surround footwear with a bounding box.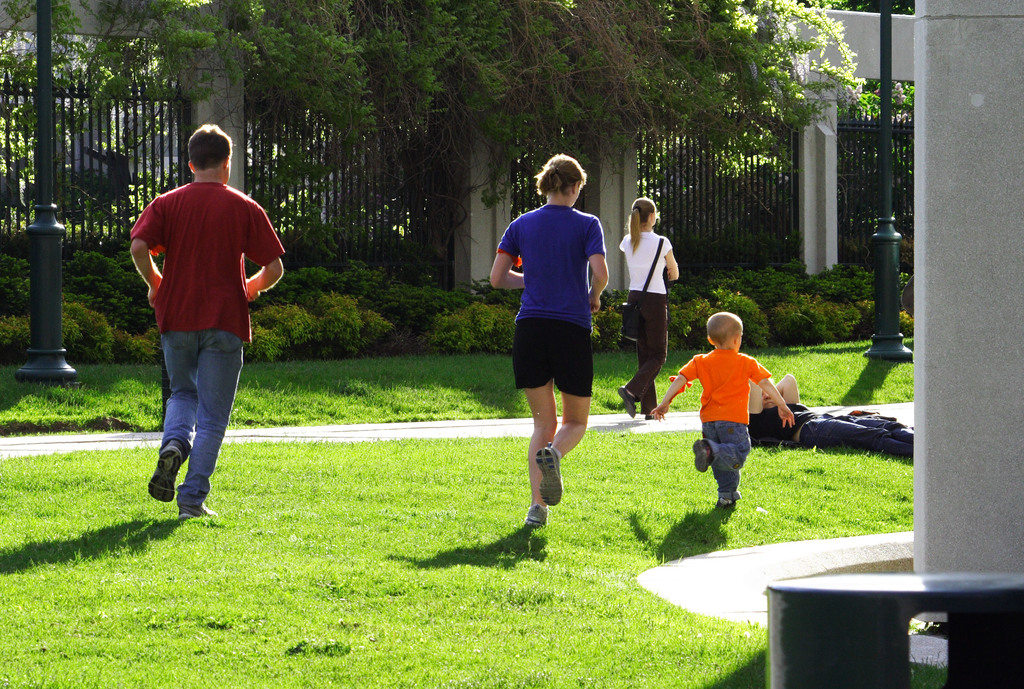
<bbox>692, 439, 712, 477</bbox>.
